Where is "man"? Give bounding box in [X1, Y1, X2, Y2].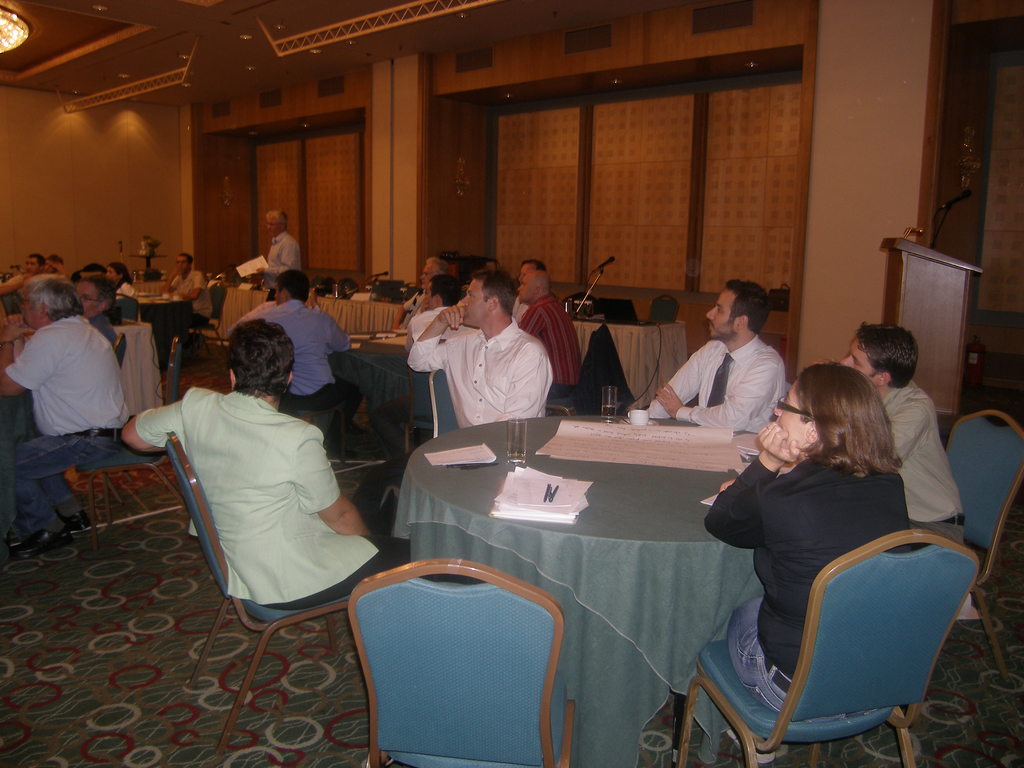
[404, 273, 461, 355].
